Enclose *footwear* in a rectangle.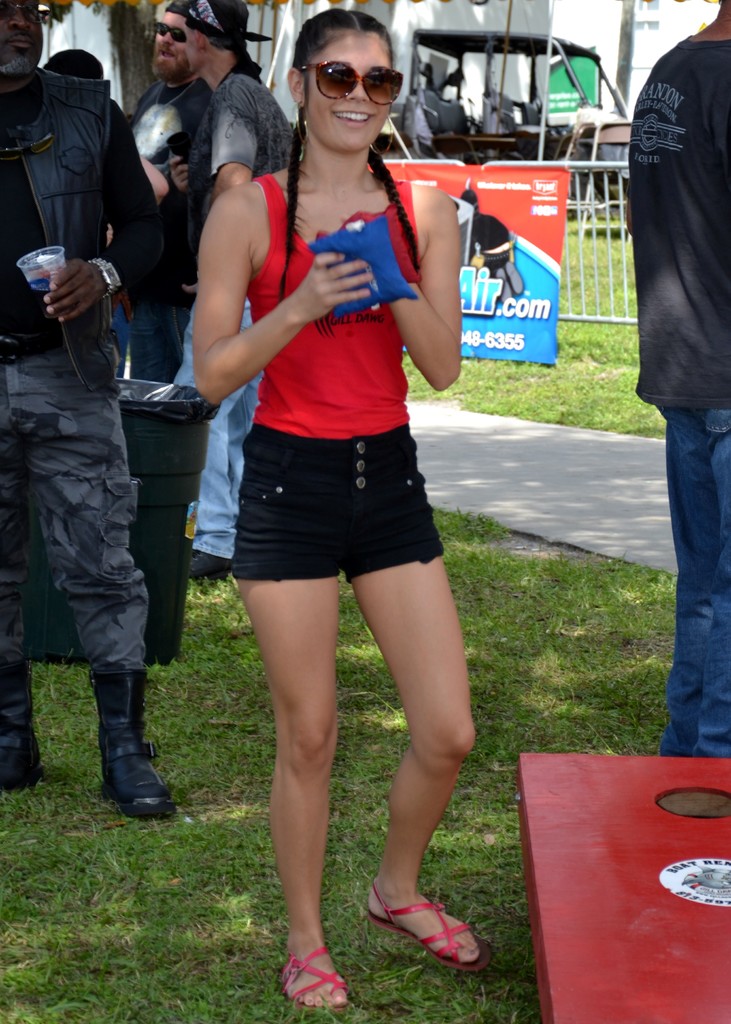
0/671/38/793.
